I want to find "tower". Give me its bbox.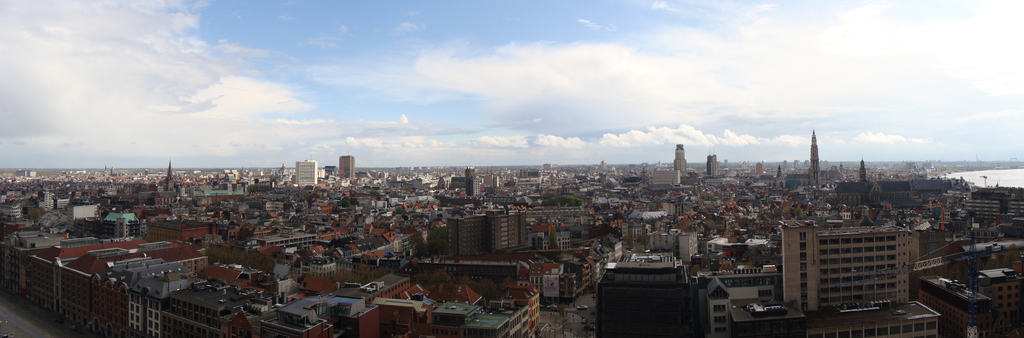
box=[808, 128, 822, 194].
